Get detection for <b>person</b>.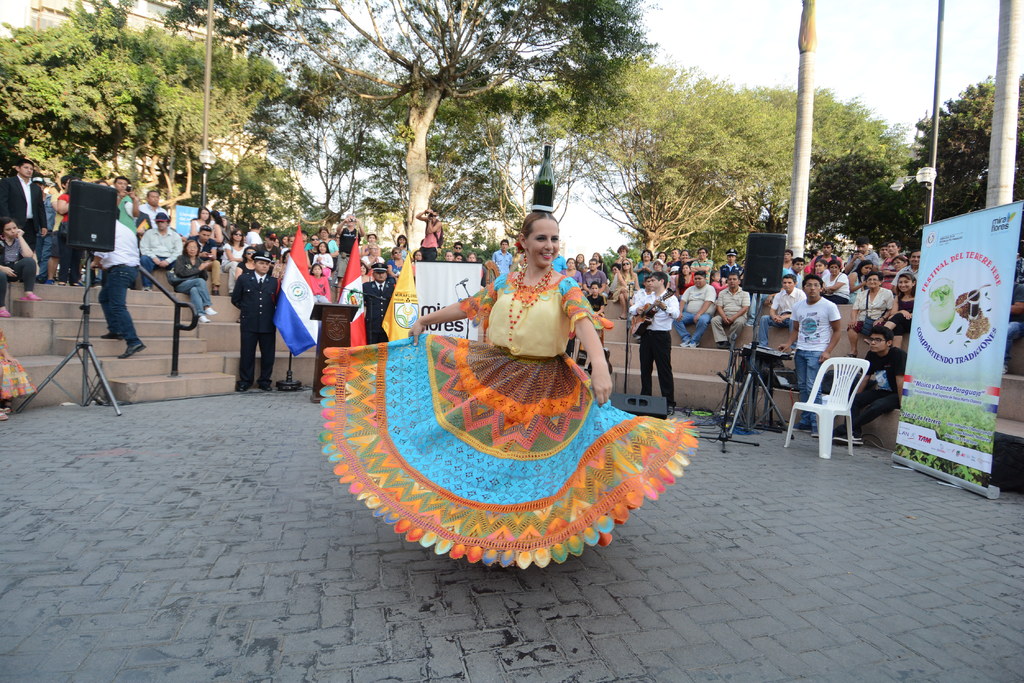
Detection: (left=360, top=261, right=398, bottom=346).
